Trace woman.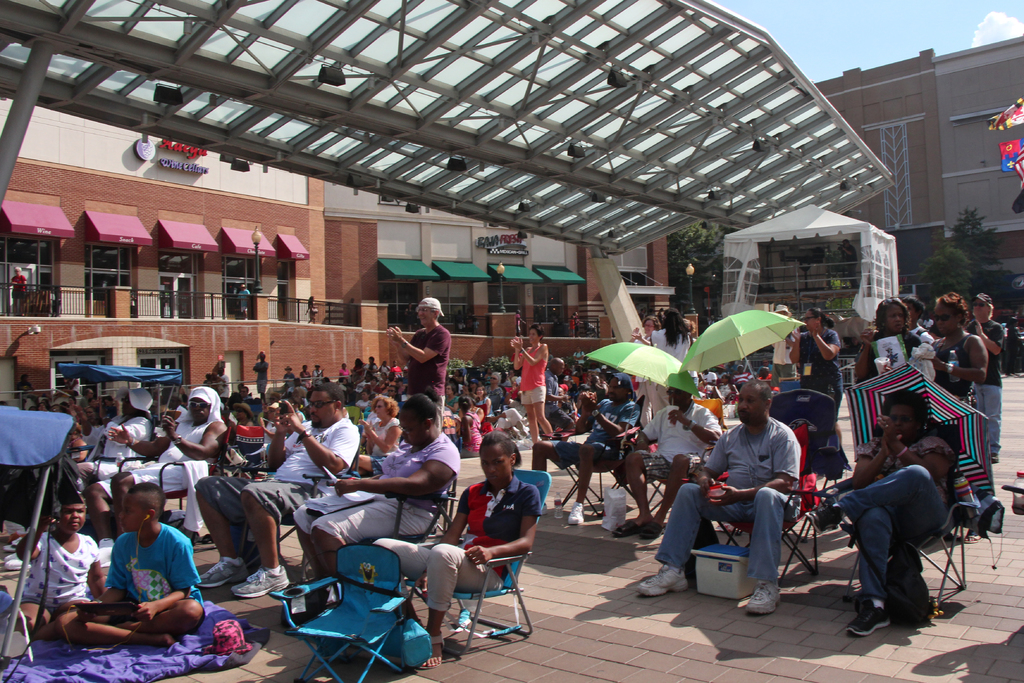
Traced to {"left": 344, "top": 391, "right": 421, "bottom": 465}.
